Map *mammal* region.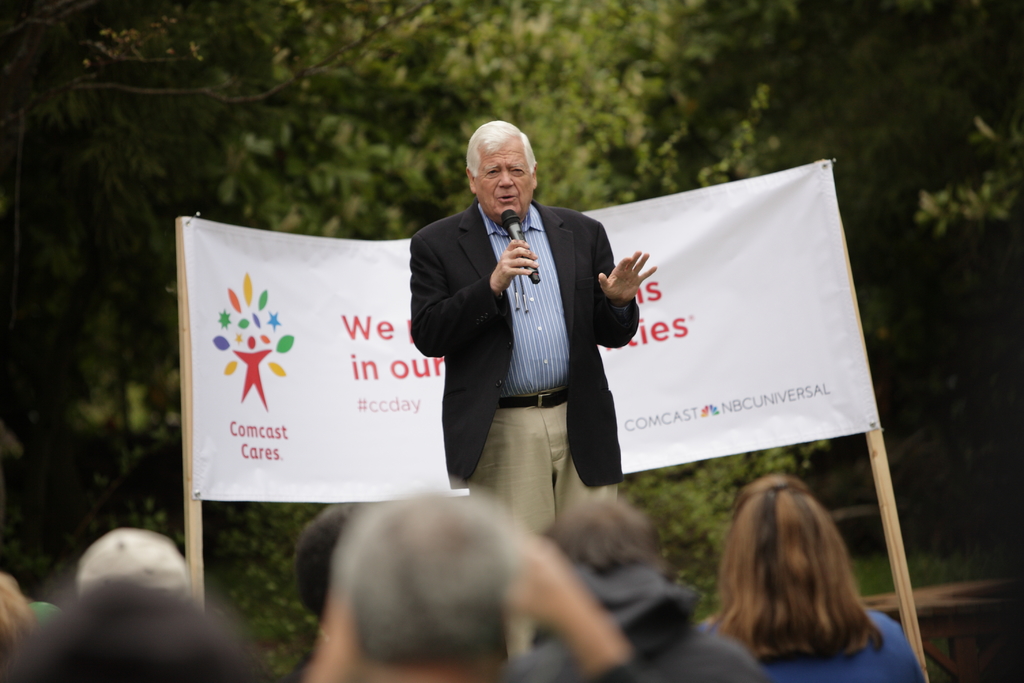
Mapped to [left=0, top=567, right=38, bottom=682].
